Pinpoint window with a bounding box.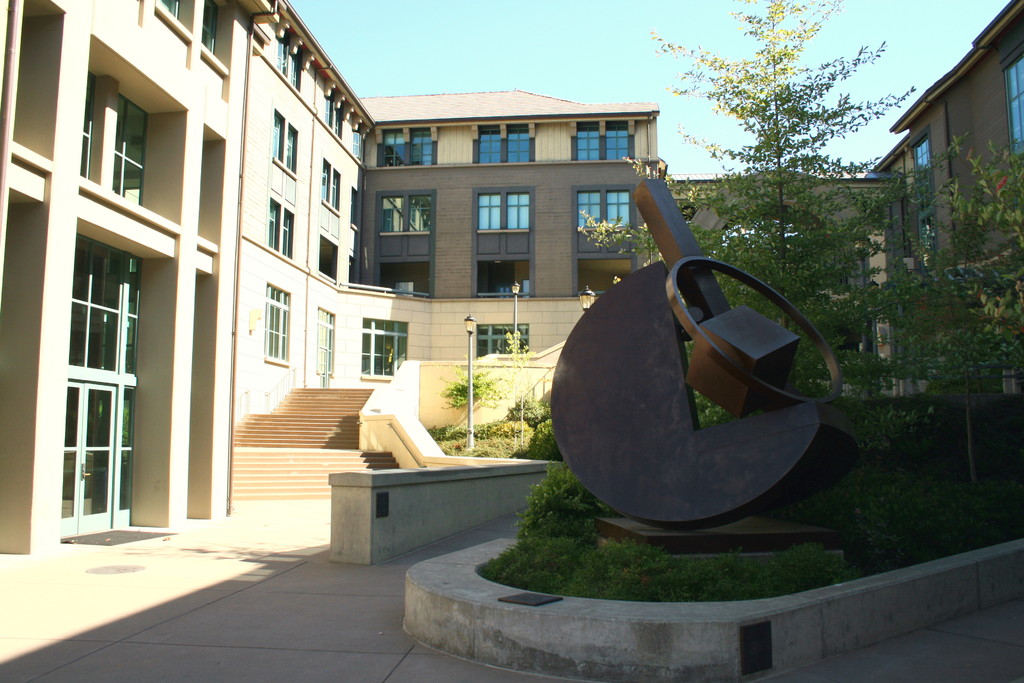
264:194:280:248.
